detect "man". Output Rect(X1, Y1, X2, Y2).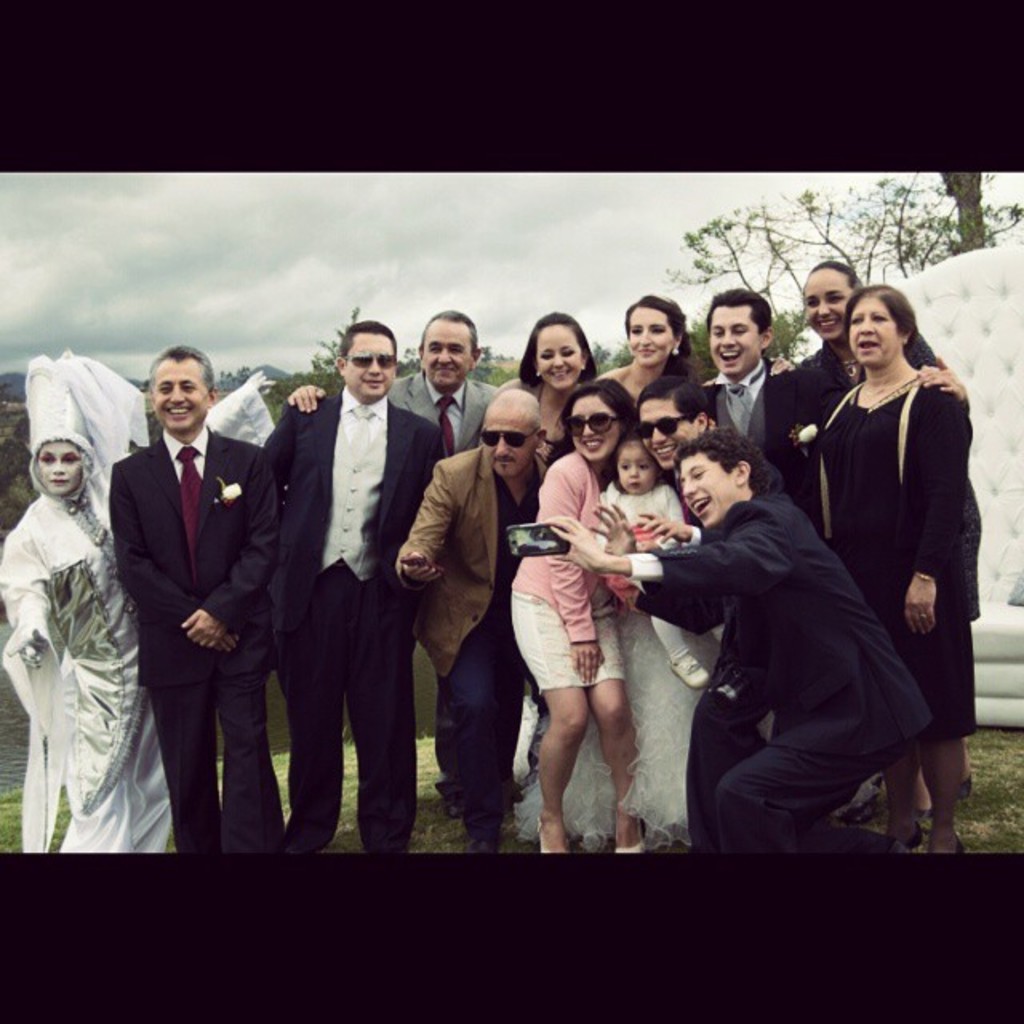
Rect(107, 344, 259, 861).
